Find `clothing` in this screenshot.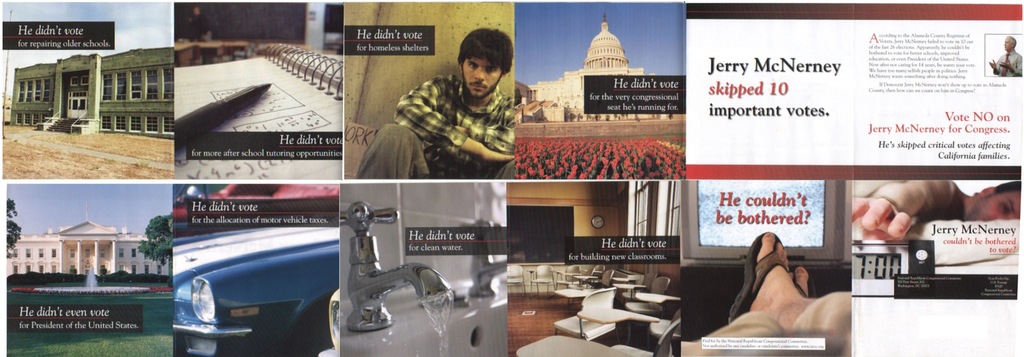
The bounding box for `clothing` is l=359, t=124, r=514, b=180.
